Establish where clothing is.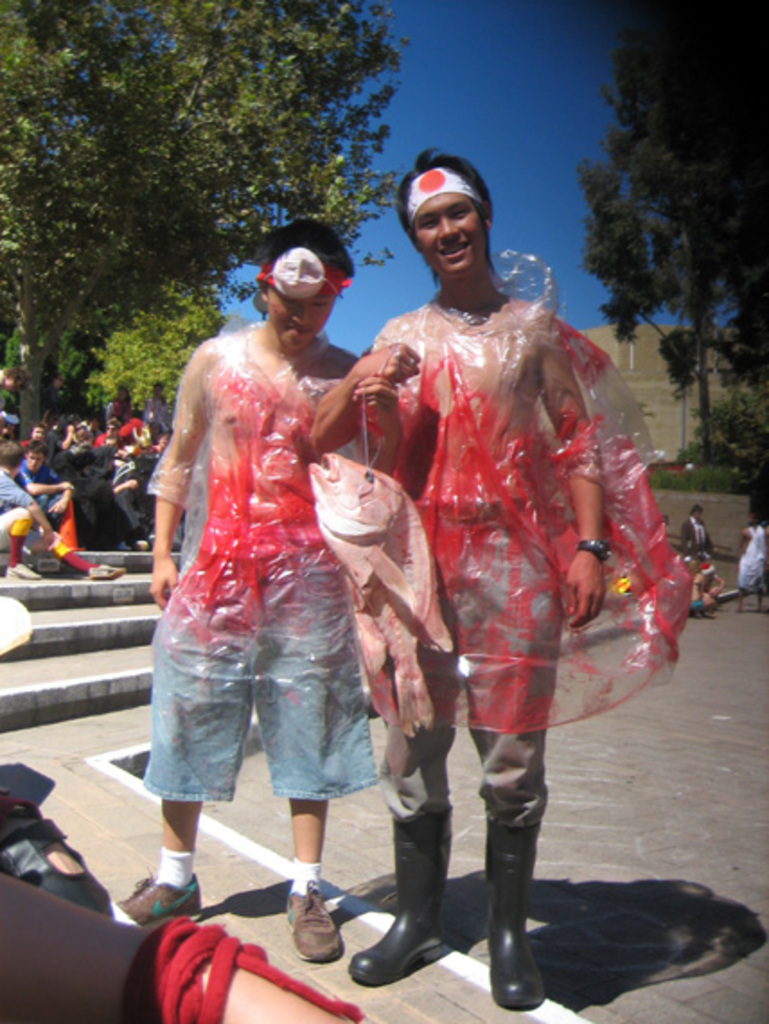
Established at x1=365, y1=525, x2=562, y2=846.
